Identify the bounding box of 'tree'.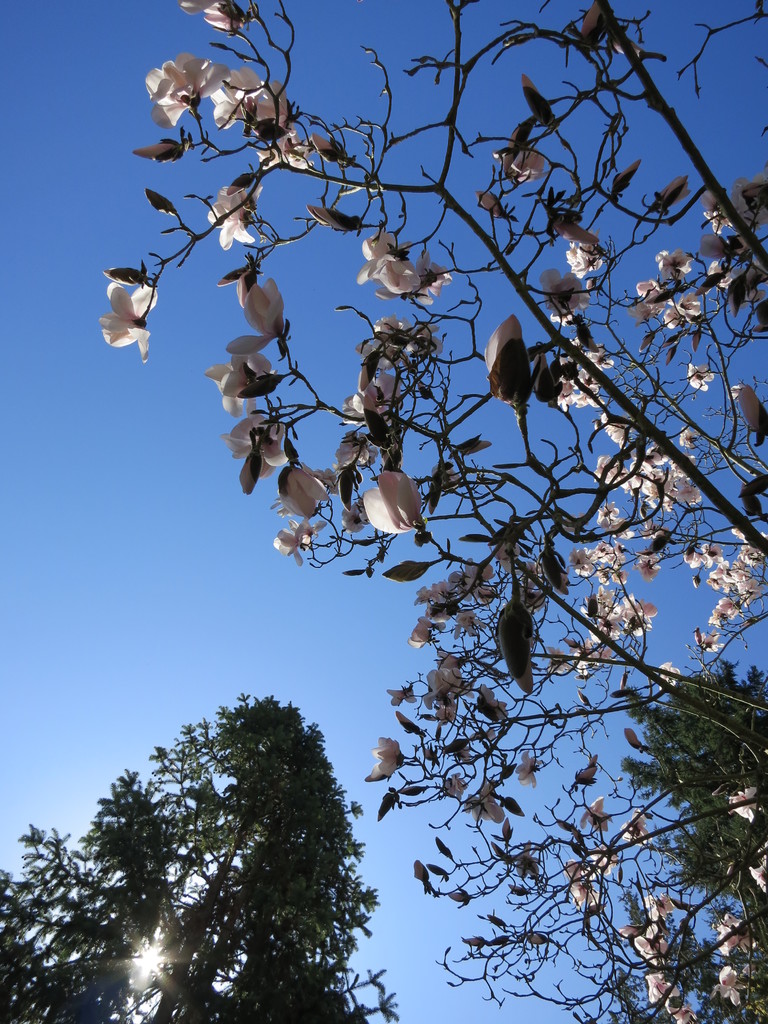
locate(52, 676, 390, 1014).
